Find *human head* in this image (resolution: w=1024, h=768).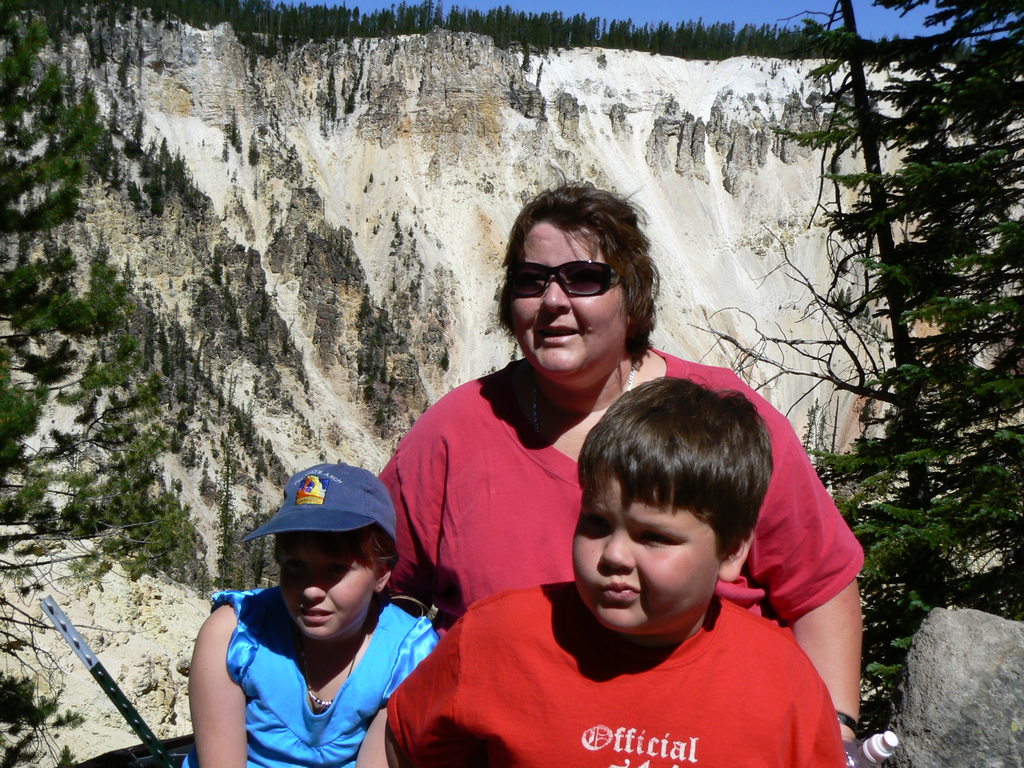
<bbox>489, 176, 659, 375</bbox>.
